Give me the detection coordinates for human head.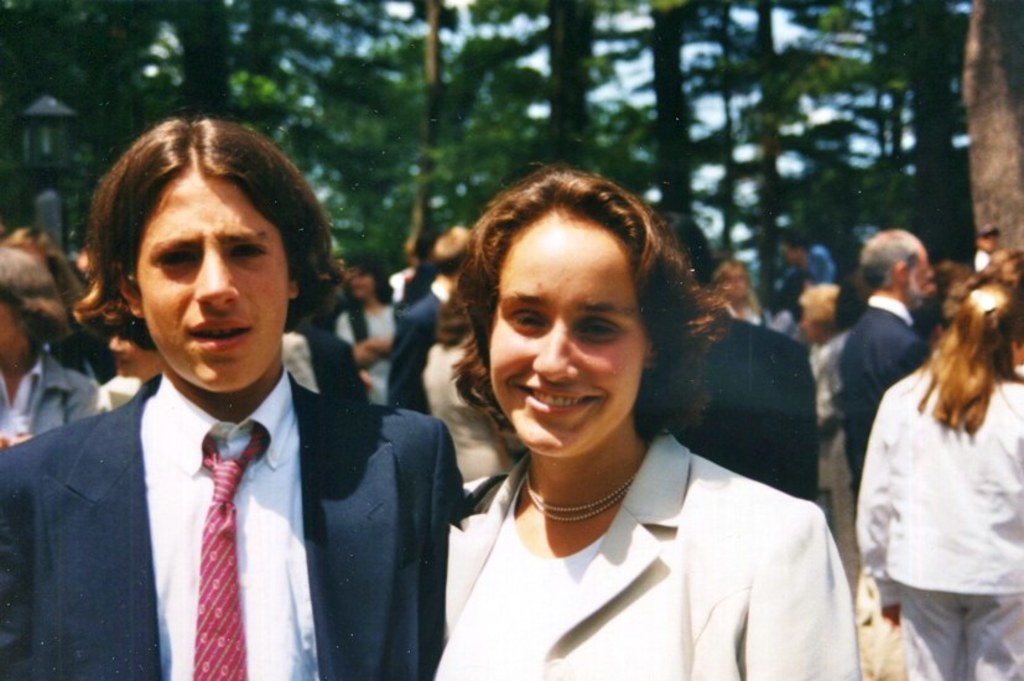
bbox(0, 224, 71, 292).
